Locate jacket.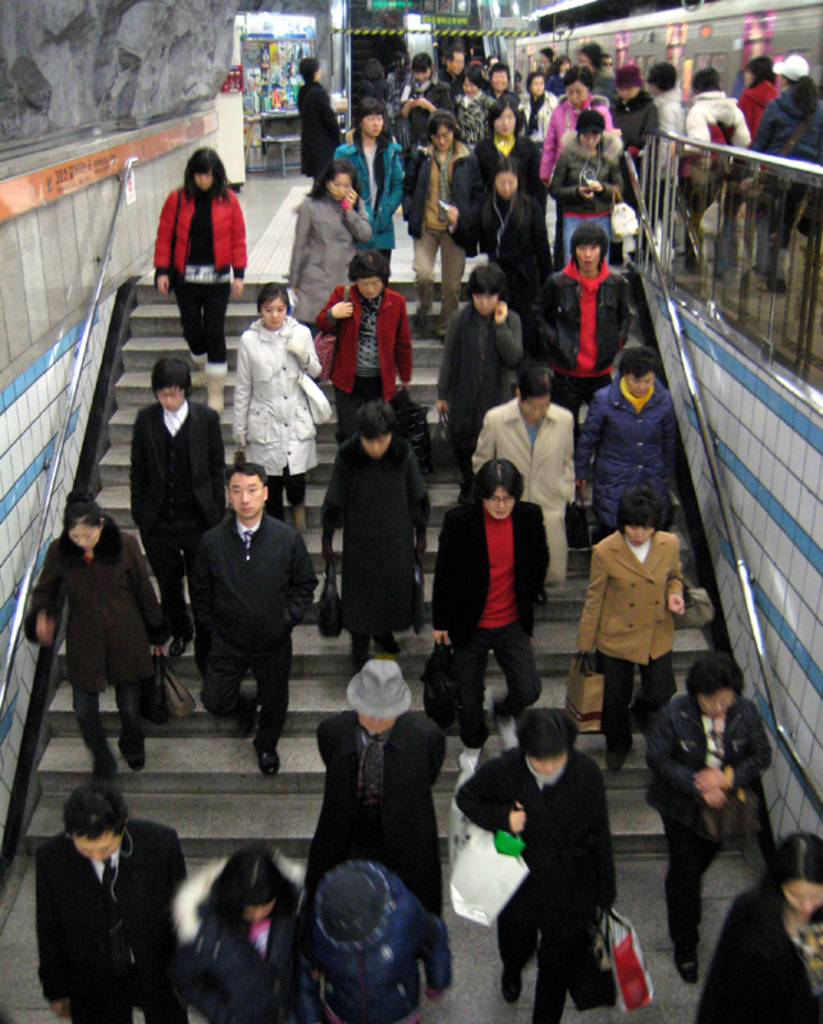
Bounding box: crop(402, 140, 475, 257).
